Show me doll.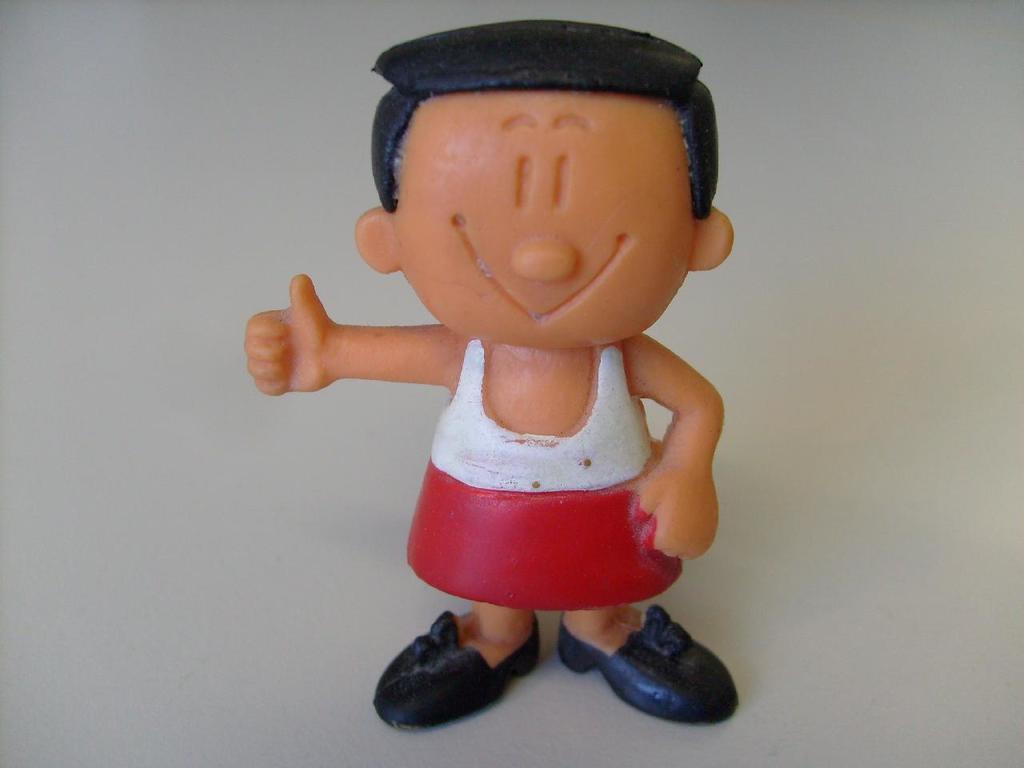
doll is here: Rect(290, 1, 752, 688).
